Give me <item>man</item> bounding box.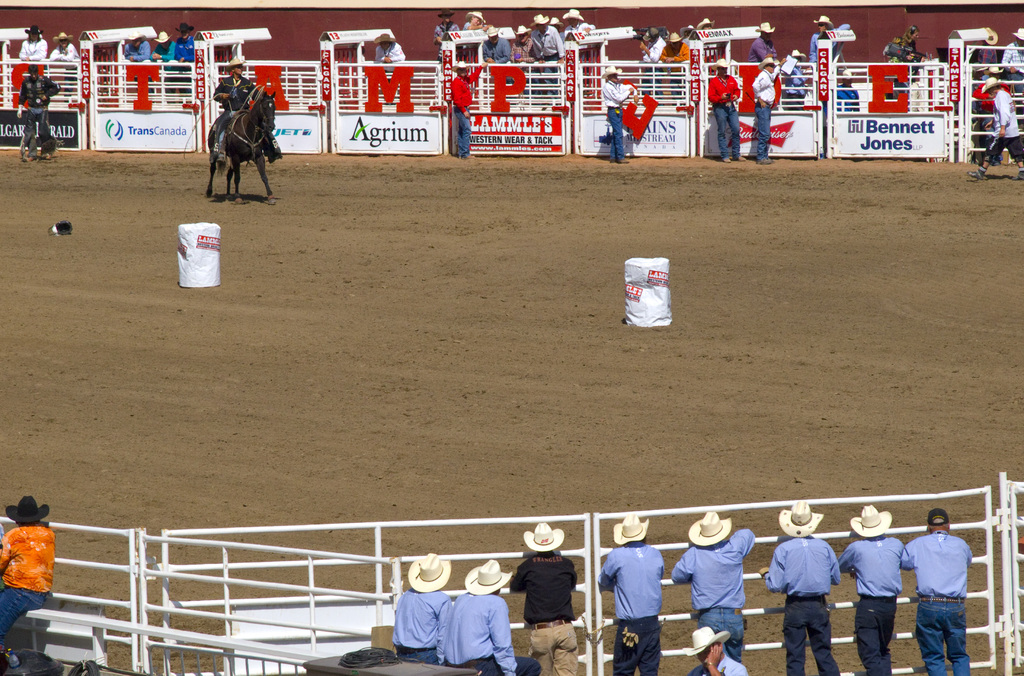
BBox(153, 25, 179, 60).
